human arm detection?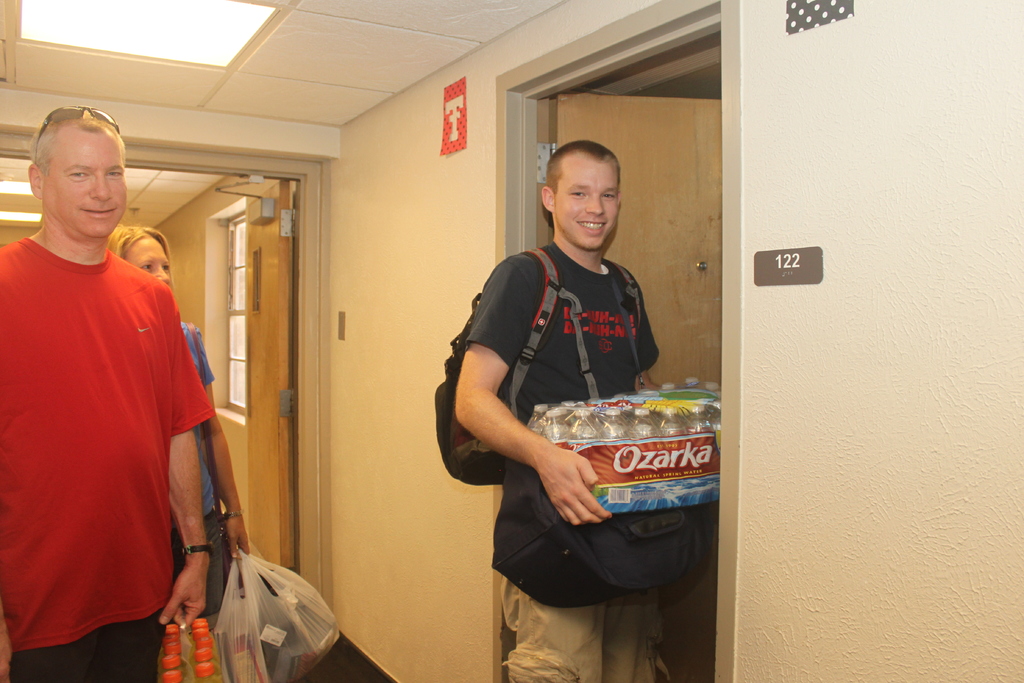
[left=184, top=320, right=252, bottom=567]
